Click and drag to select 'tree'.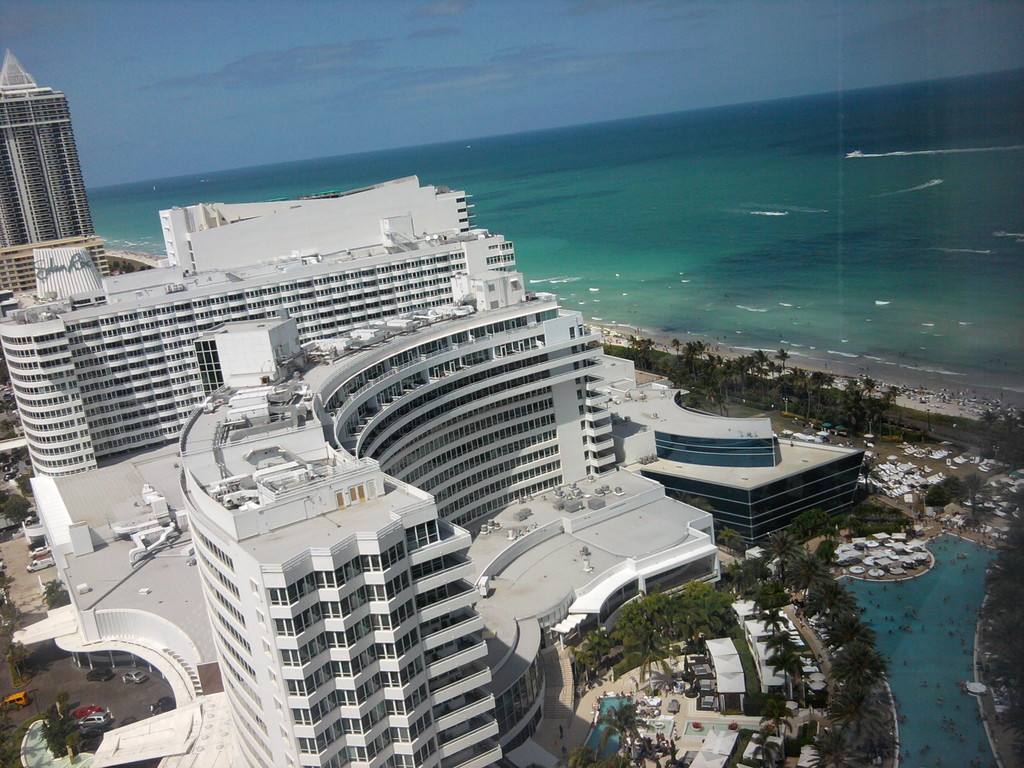
Selection: detection(0, 420, 15, 435).
